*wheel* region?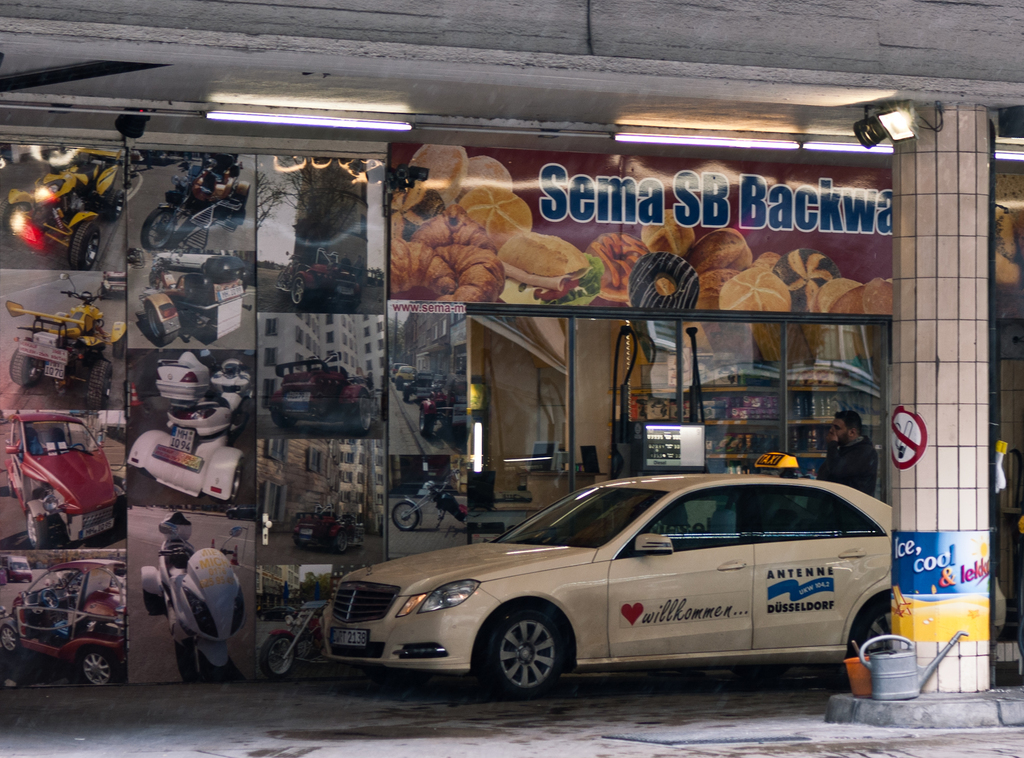
Rect(226, 462, 244, 502)
